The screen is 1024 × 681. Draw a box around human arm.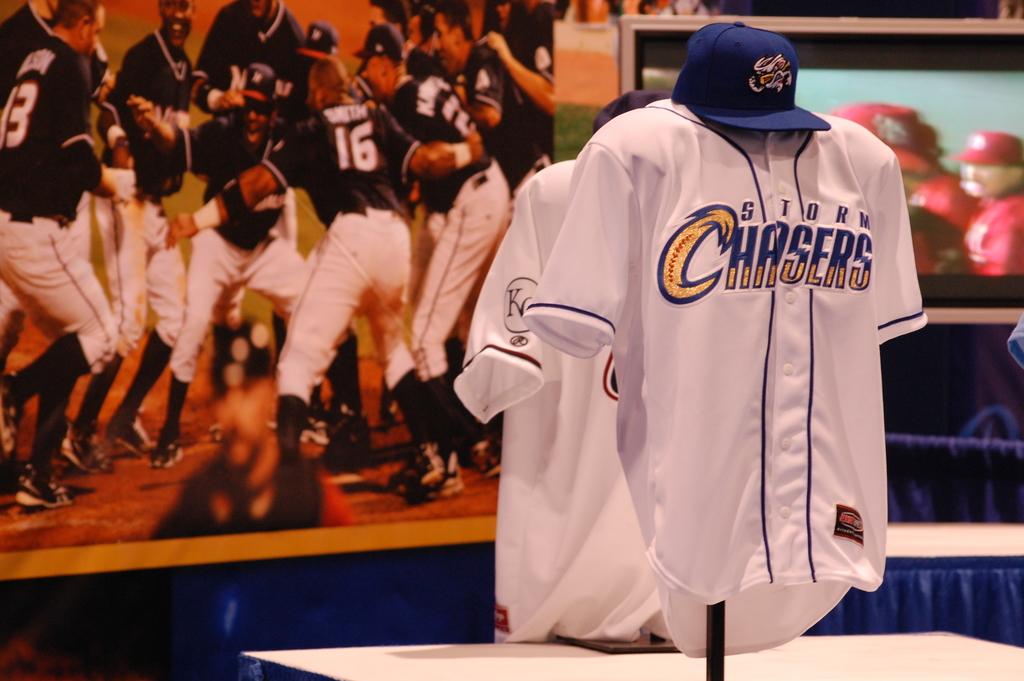
locate(150, 170, 275, 245).
